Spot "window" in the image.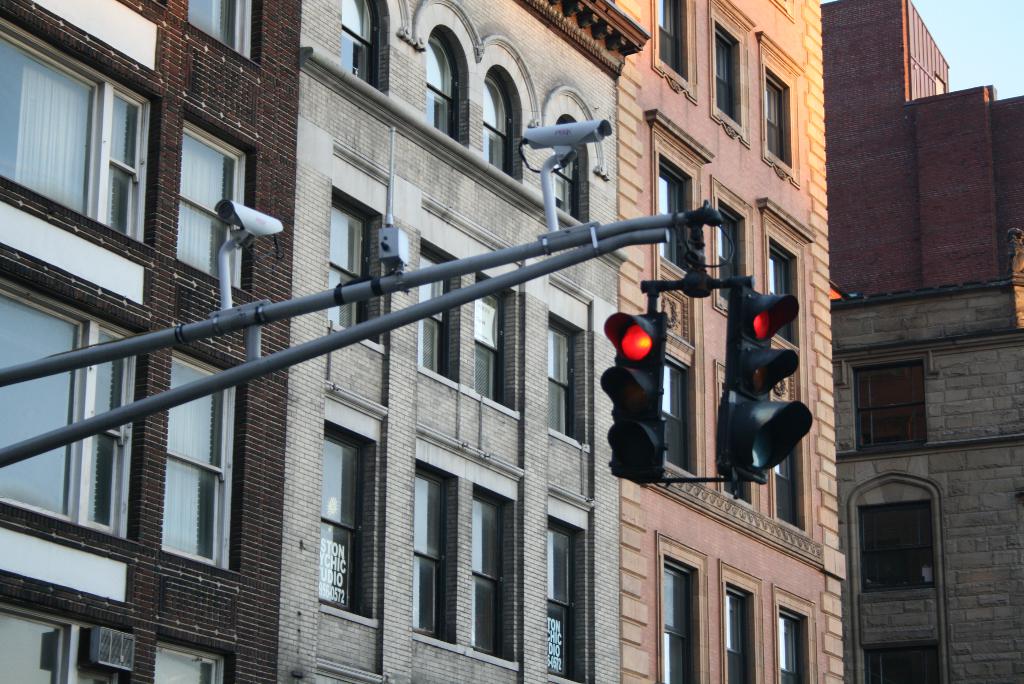
"window" found at l=724, t=585, r=750, b=683.
